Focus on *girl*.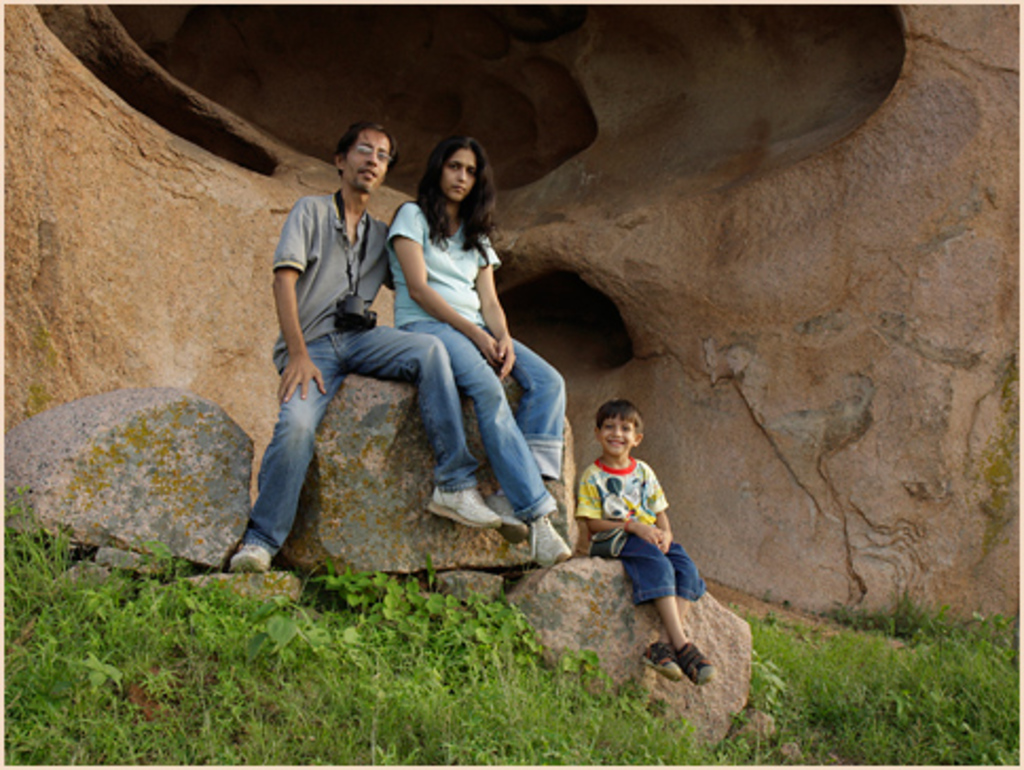
Focused at [387, 133, 569, 573].
